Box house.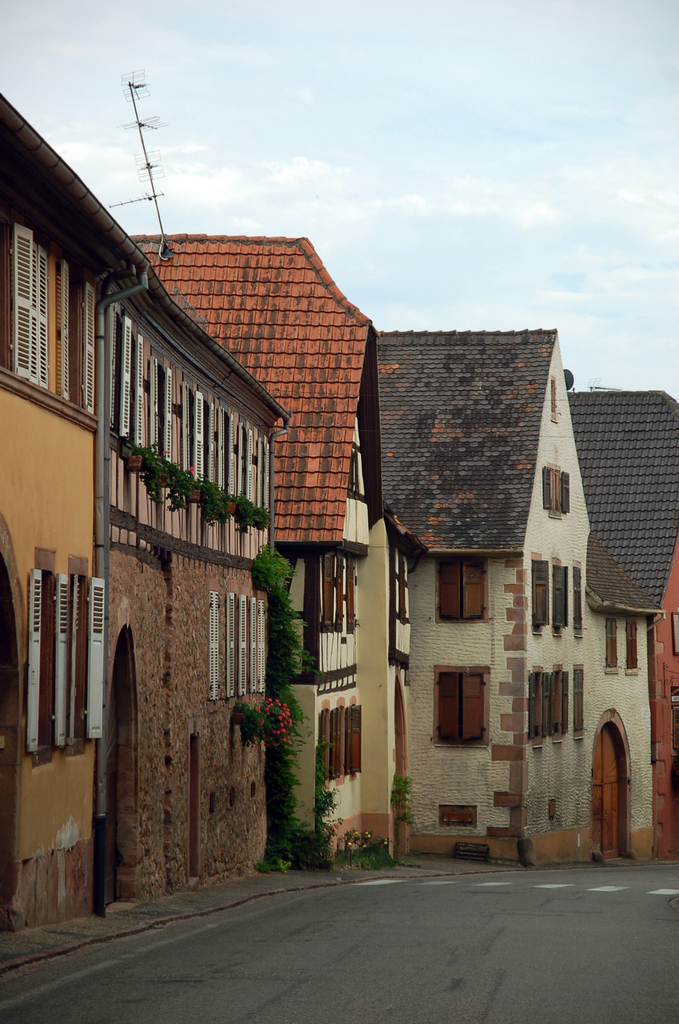
[364,318,666,860].
